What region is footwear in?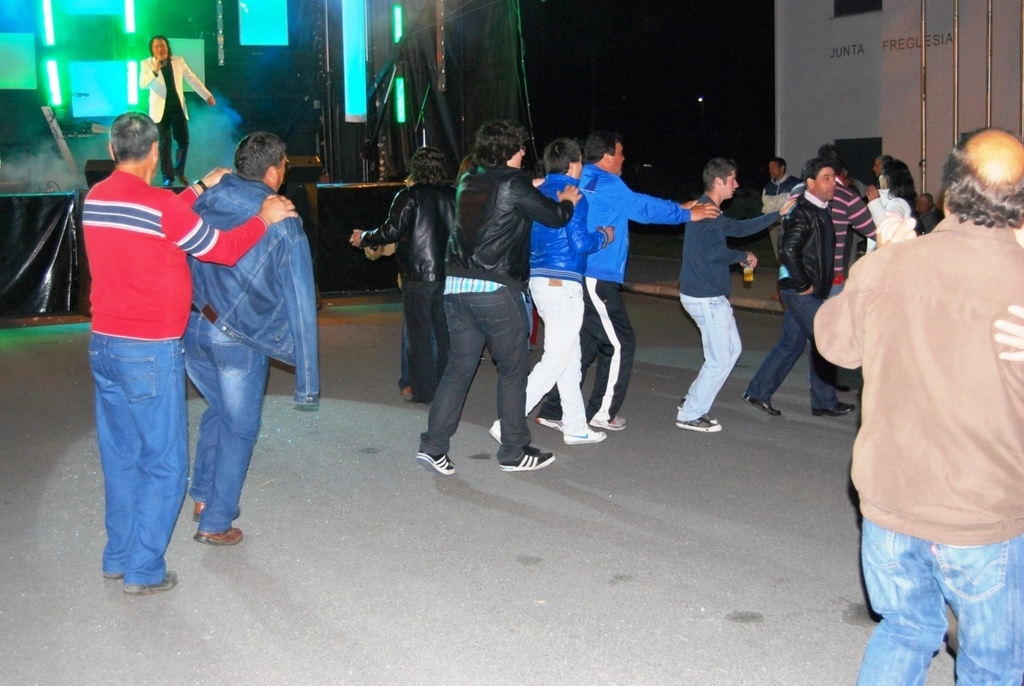
x1=563 y1=431 x2=607 y2=447.
